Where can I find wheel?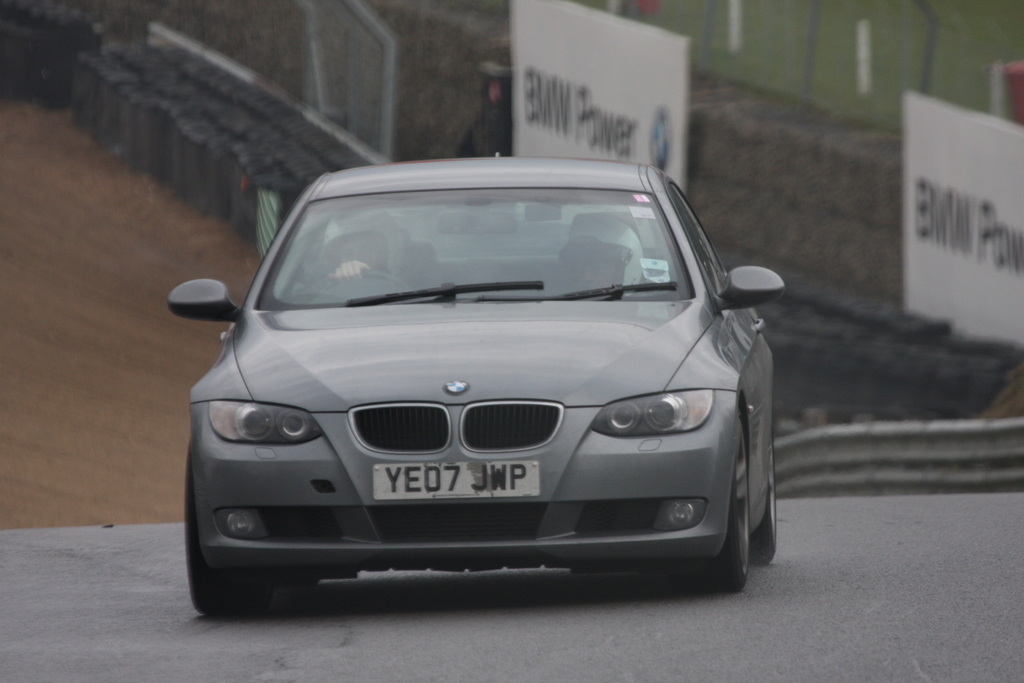
You can find it at x1=745 y1=425 x2=783 y2=567.
